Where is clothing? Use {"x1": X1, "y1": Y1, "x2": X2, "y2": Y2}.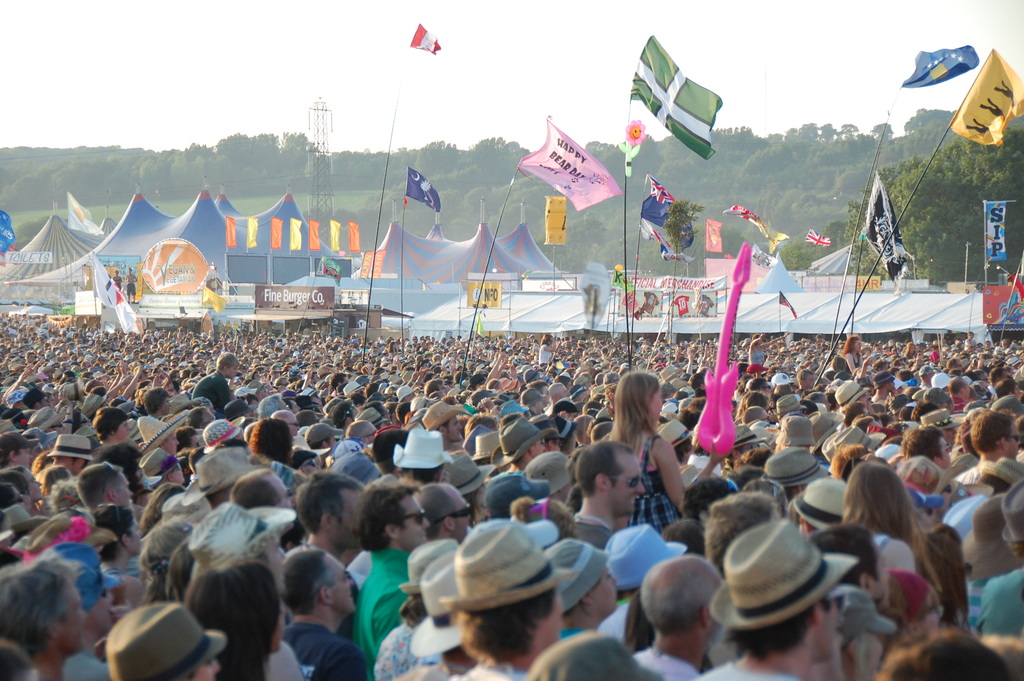
{"x1": 343, "y1": 554, "x2": 376, "y2": 595}.
